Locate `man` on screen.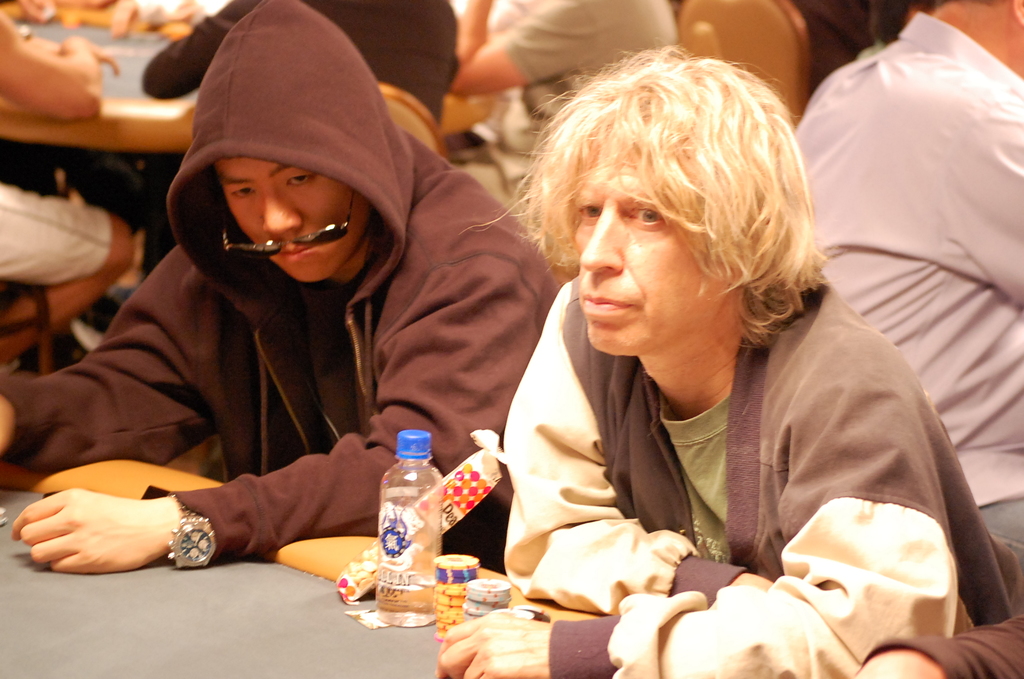
On screen at <region>0, 0, 559, 578</region>.
